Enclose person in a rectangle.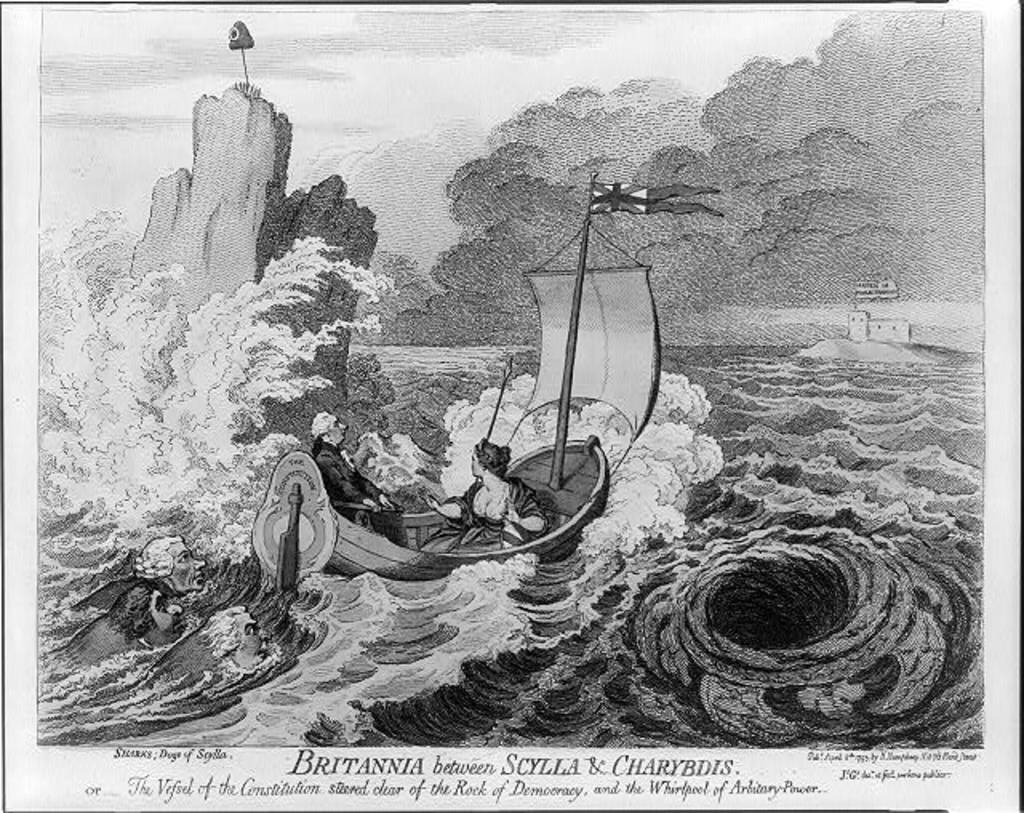
(418,437,555,554).
